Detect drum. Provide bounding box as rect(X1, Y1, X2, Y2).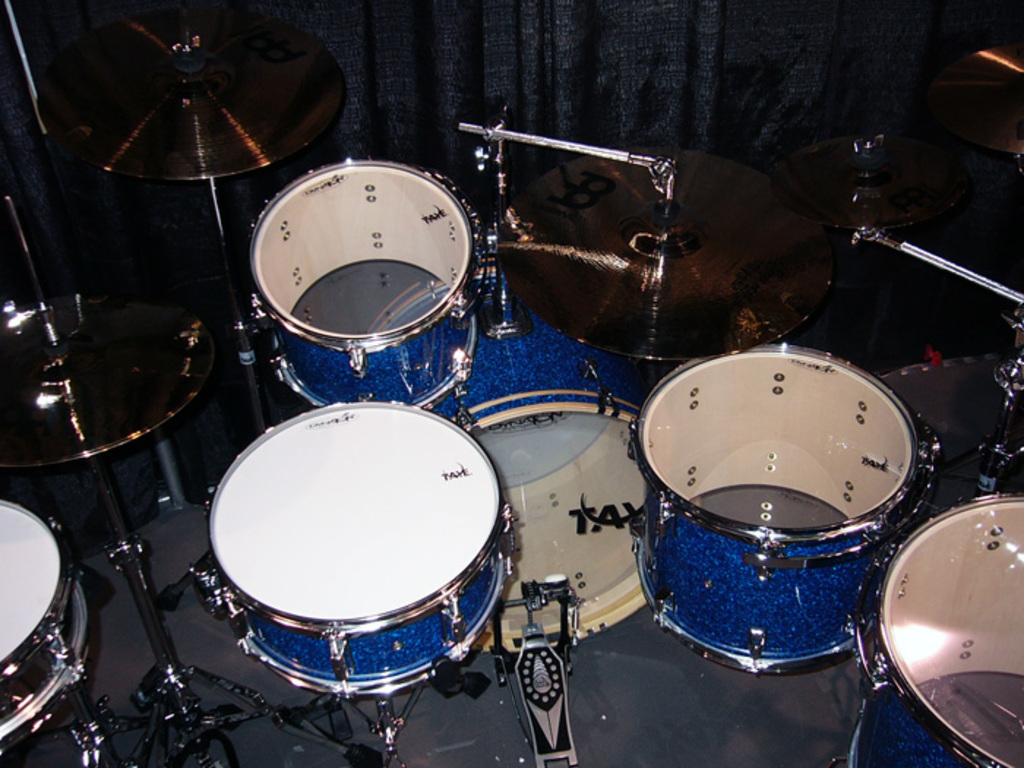
rect(187, 401, 515, 702).
